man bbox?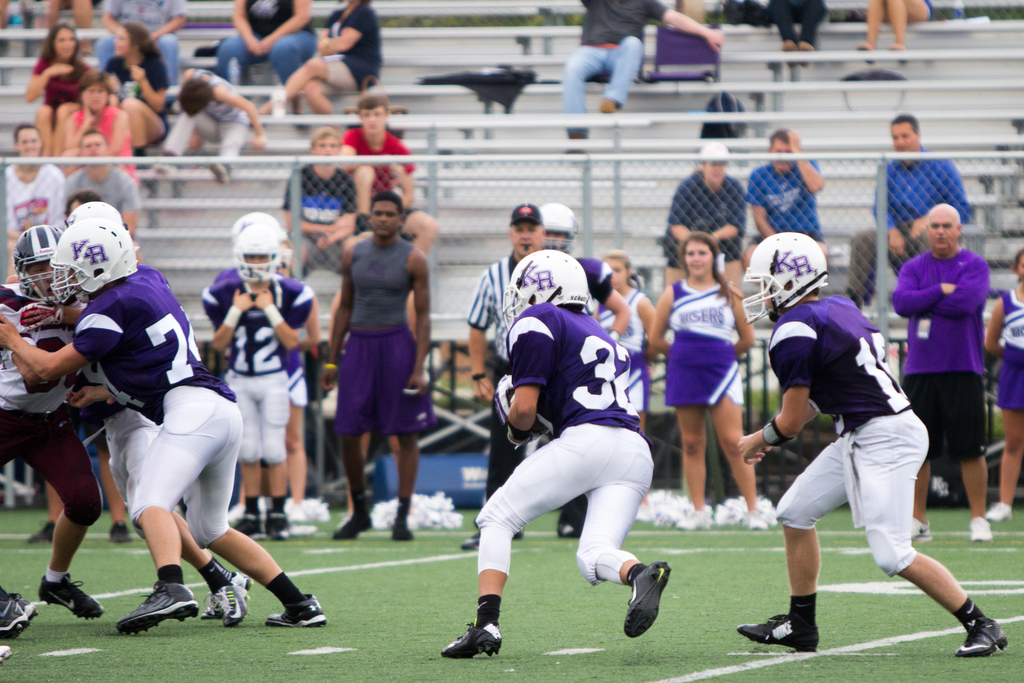
box=[94, 0, 189, 89]
